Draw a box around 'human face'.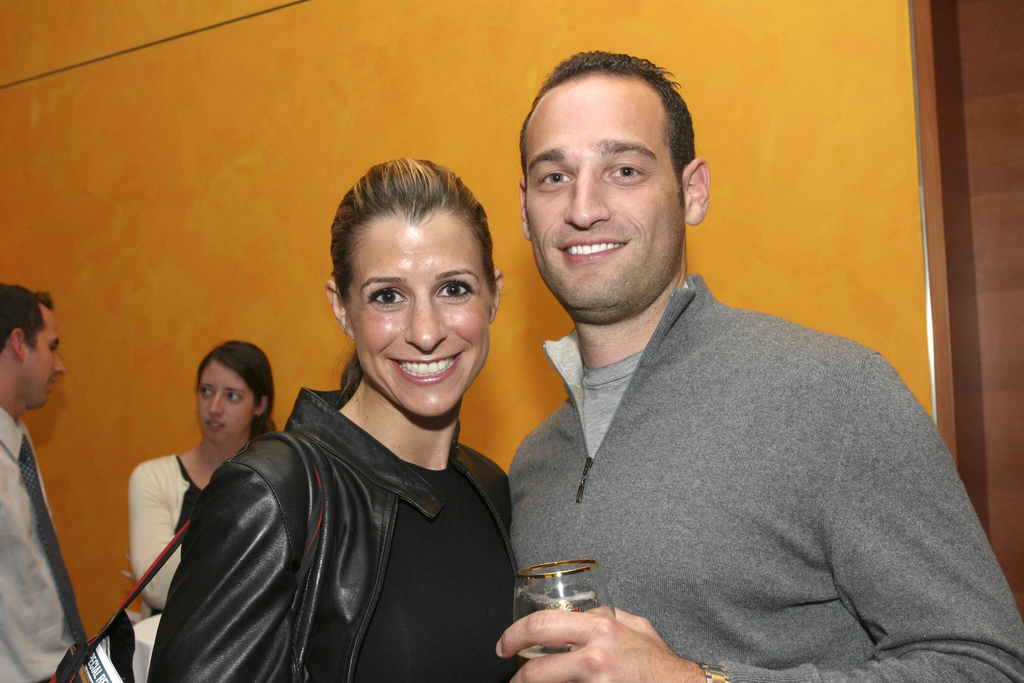
(left=527, top=85, right=694, bottom=310).
